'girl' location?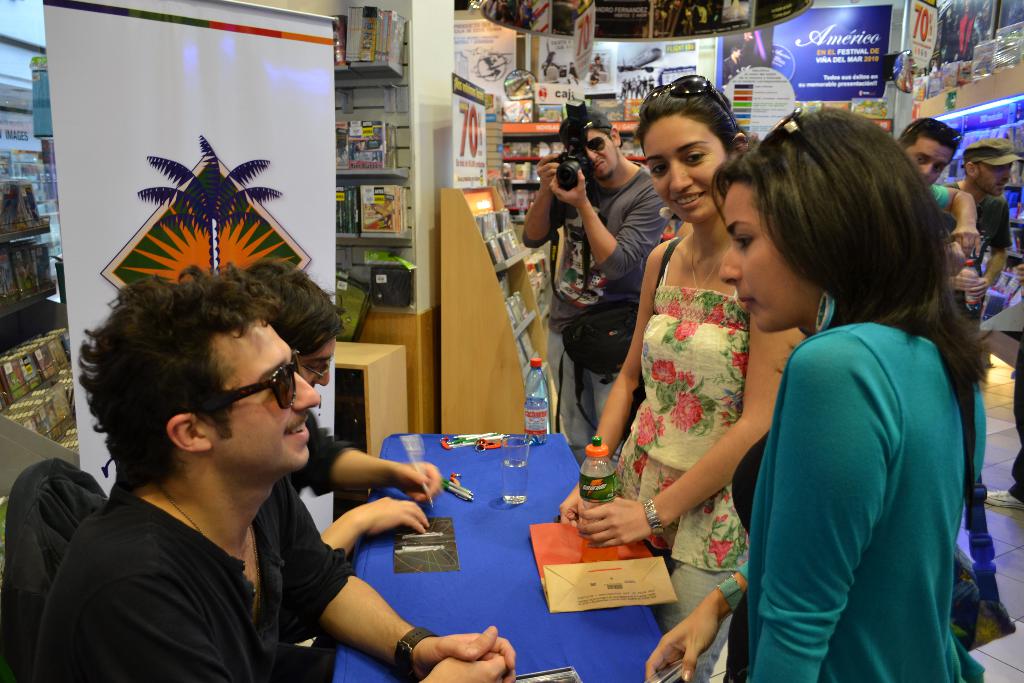
box=[641, 108, 991, 682]
